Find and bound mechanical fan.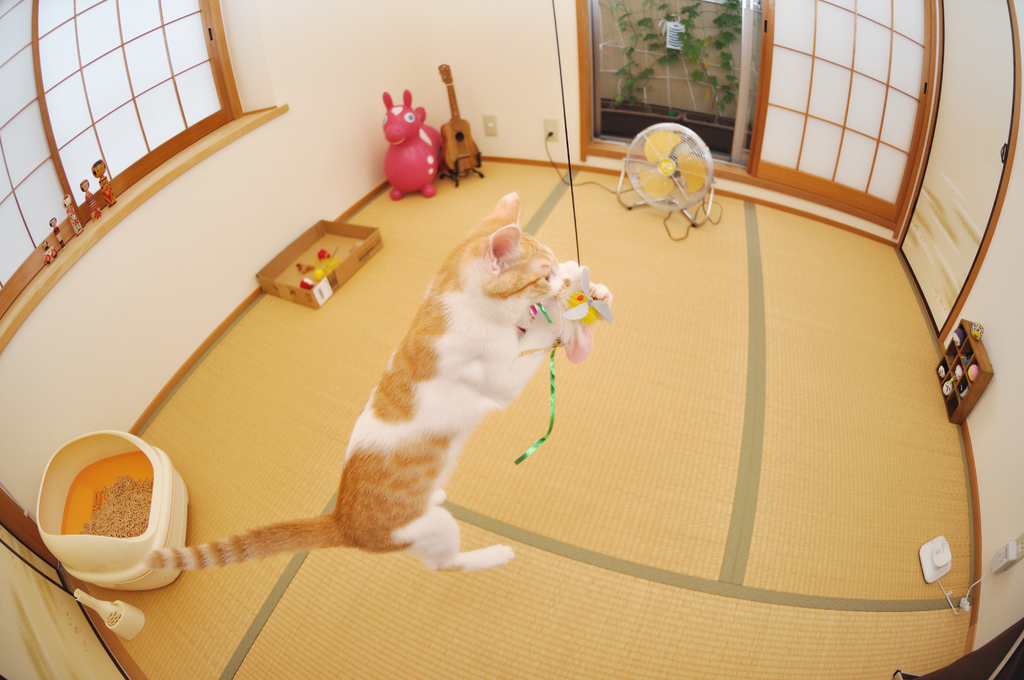
Bound: bbox(617, 122, 716, 228).
